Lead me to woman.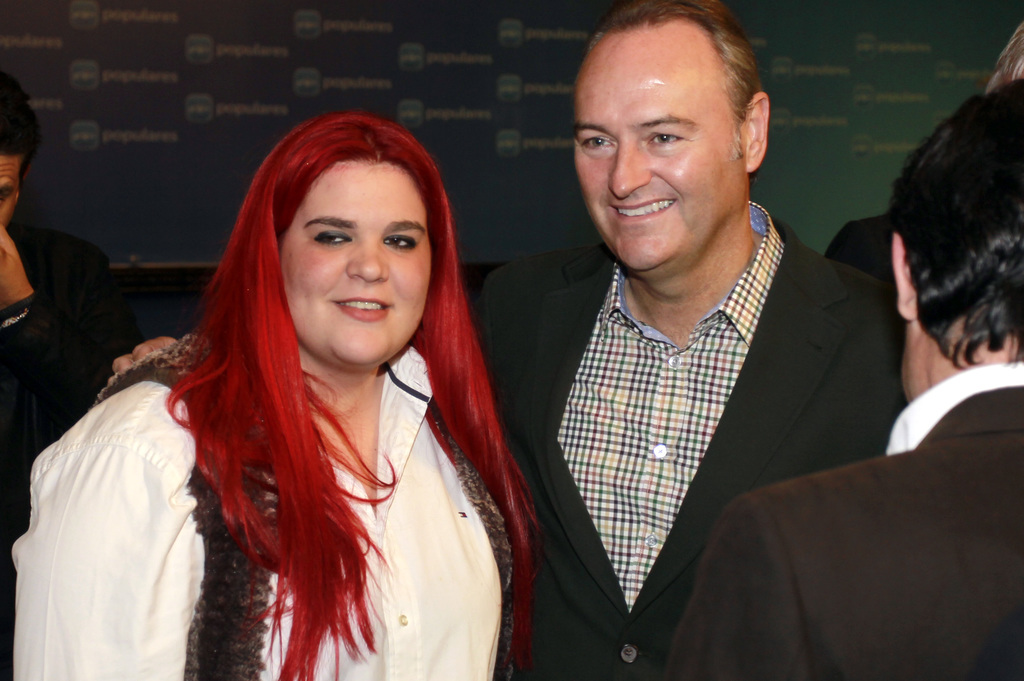
Lead to {"left": 19, "top": 116, "right": 545, "bottom": 680}.
